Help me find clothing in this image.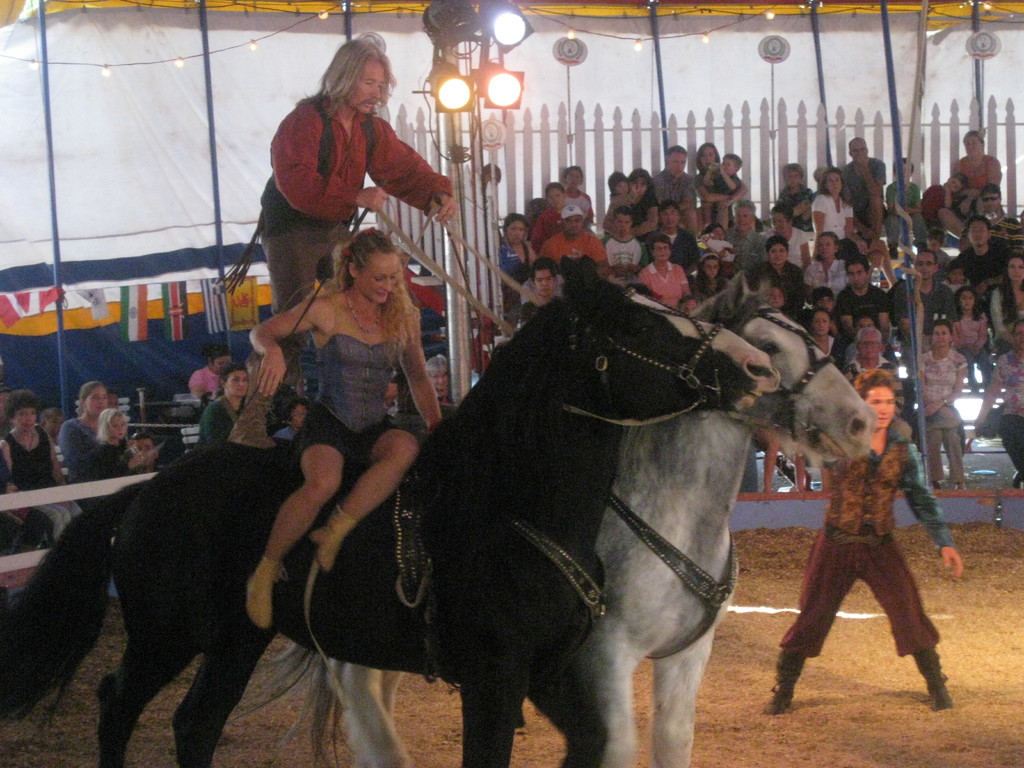
Found it: x1=54 y1=417 x2=132 y2=476.
